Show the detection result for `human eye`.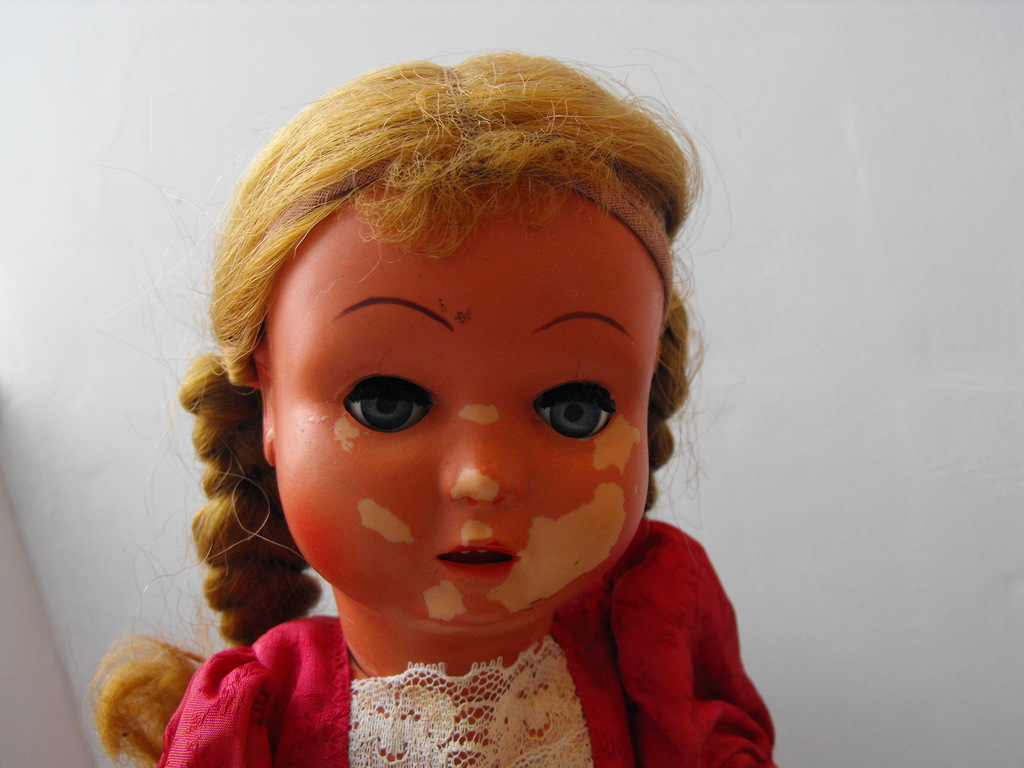
left=523, top=364, right=627, bottom=447.
